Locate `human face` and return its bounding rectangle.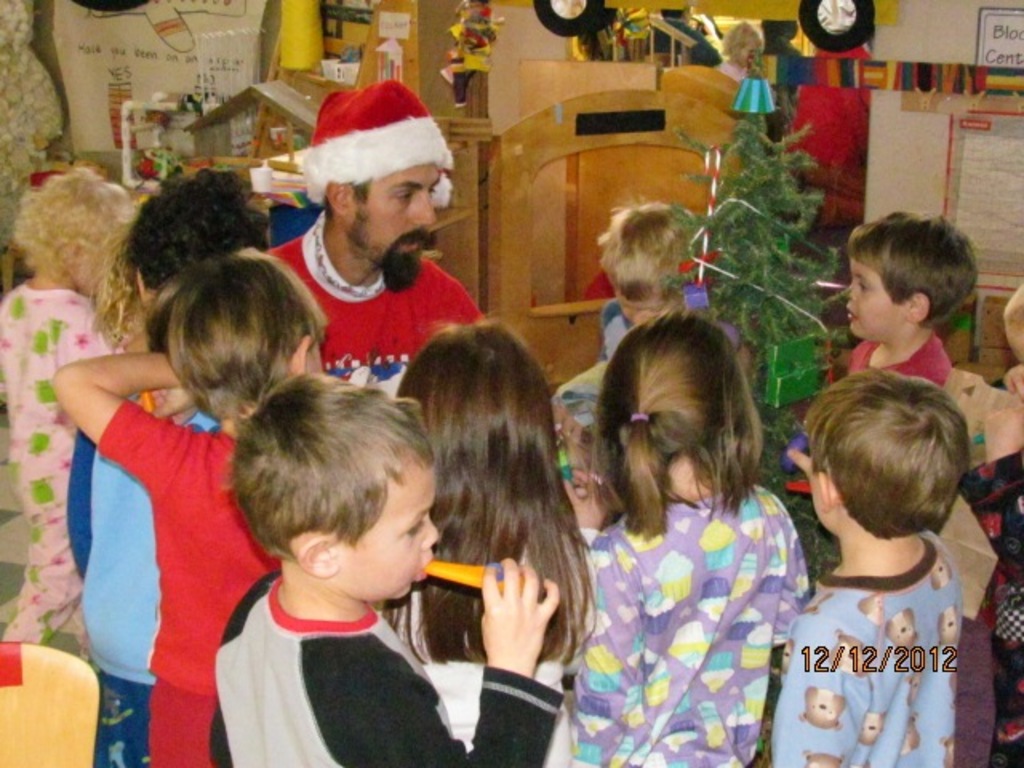
(304, 342, 322, 373).
